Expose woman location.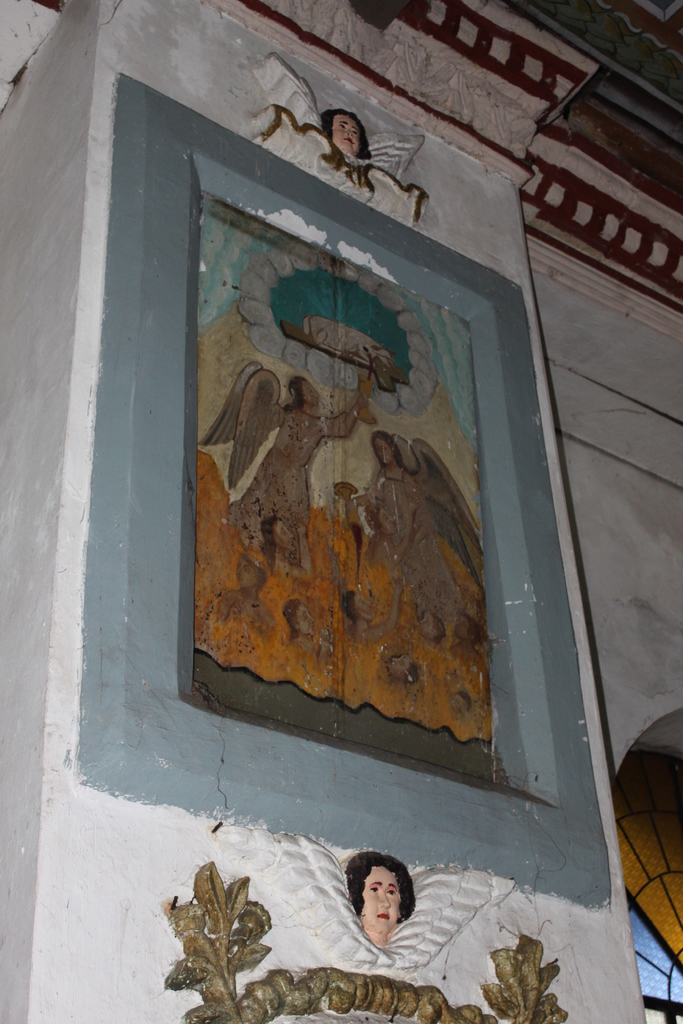
Exposed at box(193, 359, 377, 565).
